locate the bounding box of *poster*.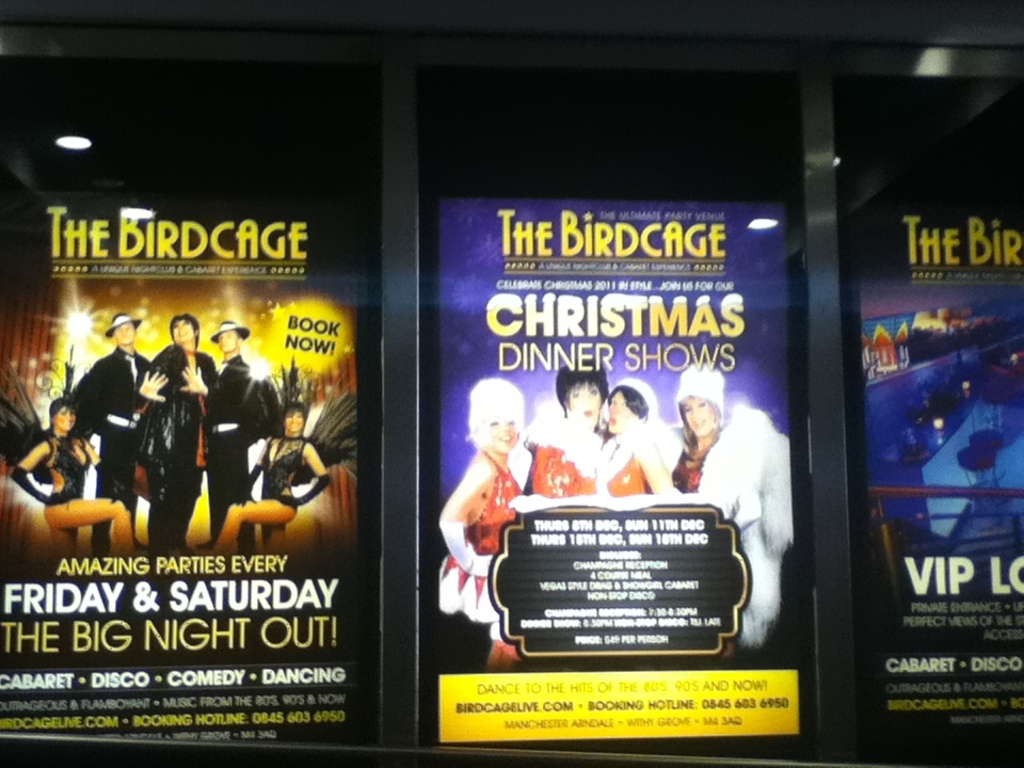
Bounding box: Rect(0, 182, 363, 735).
